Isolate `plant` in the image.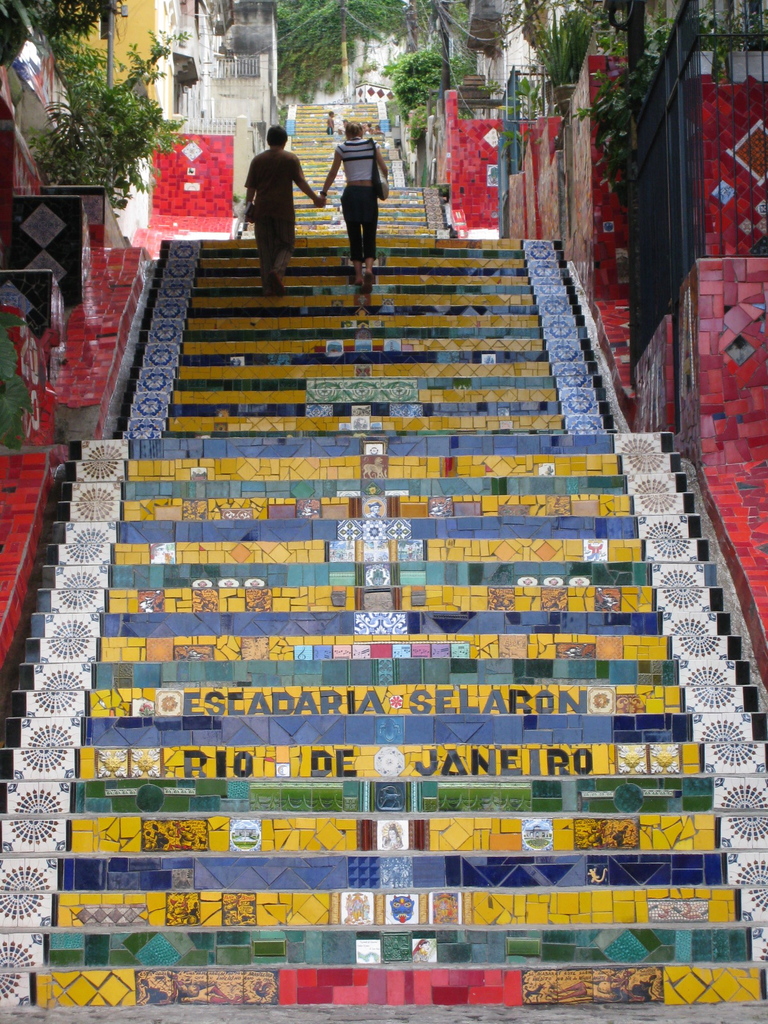
Isolated region: bbox(387, 45, 493, 152).
